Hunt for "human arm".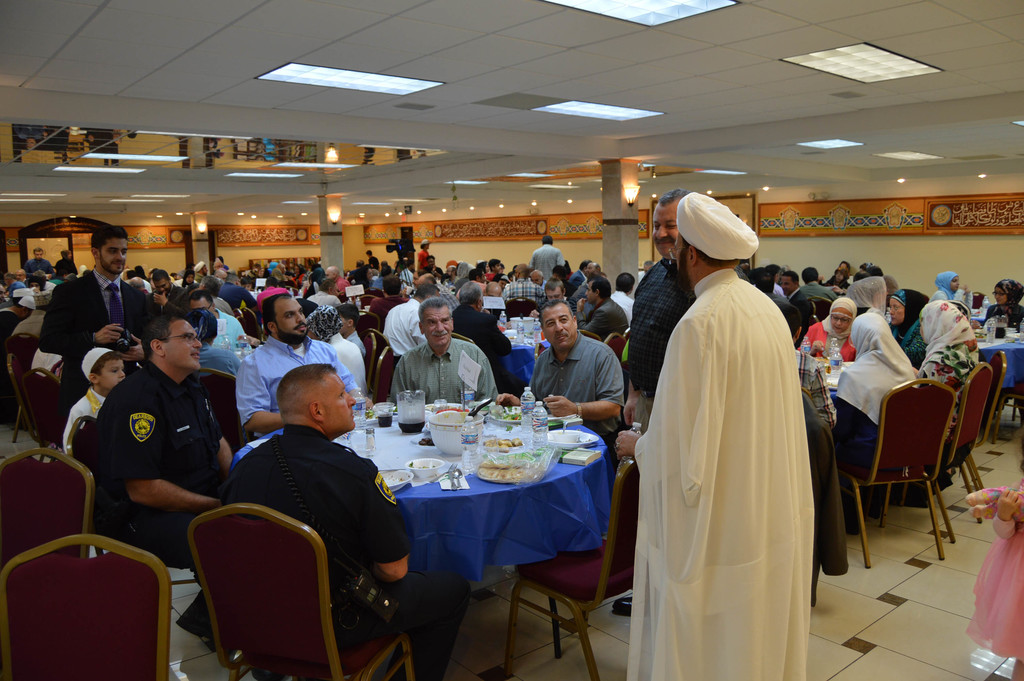
Hunted down at (407, 306, 431, 347).
